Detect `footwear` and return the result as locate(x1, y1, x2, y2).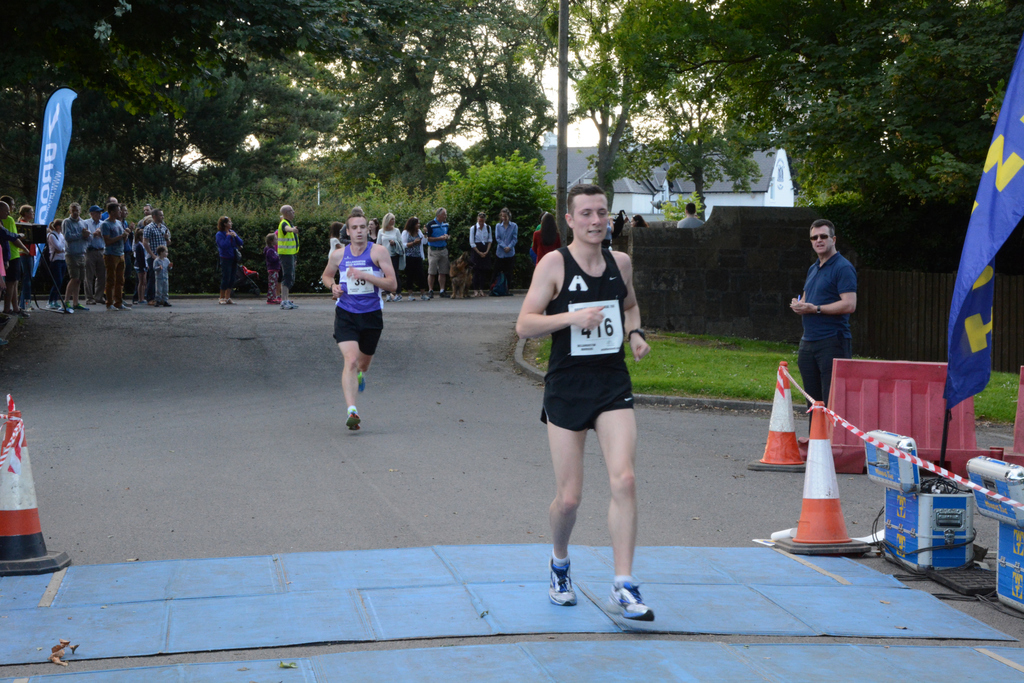
locate(63, 299, 73, 314).
